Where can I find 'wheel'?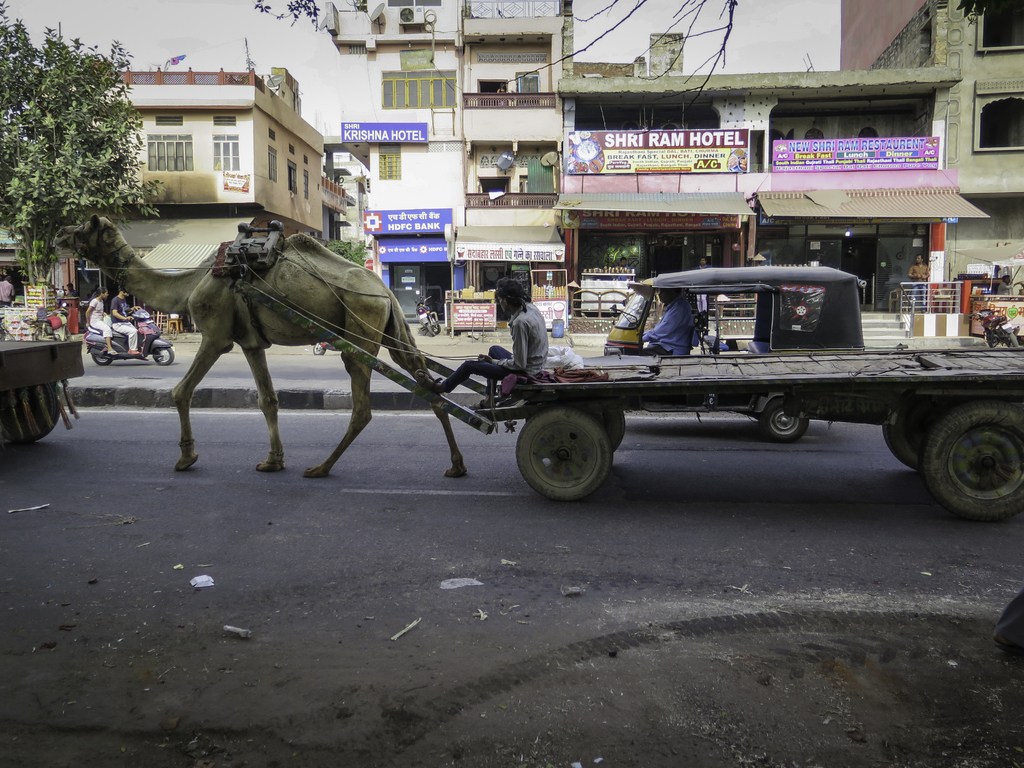
You can find it at detection(925, 397, 1023, 522).
